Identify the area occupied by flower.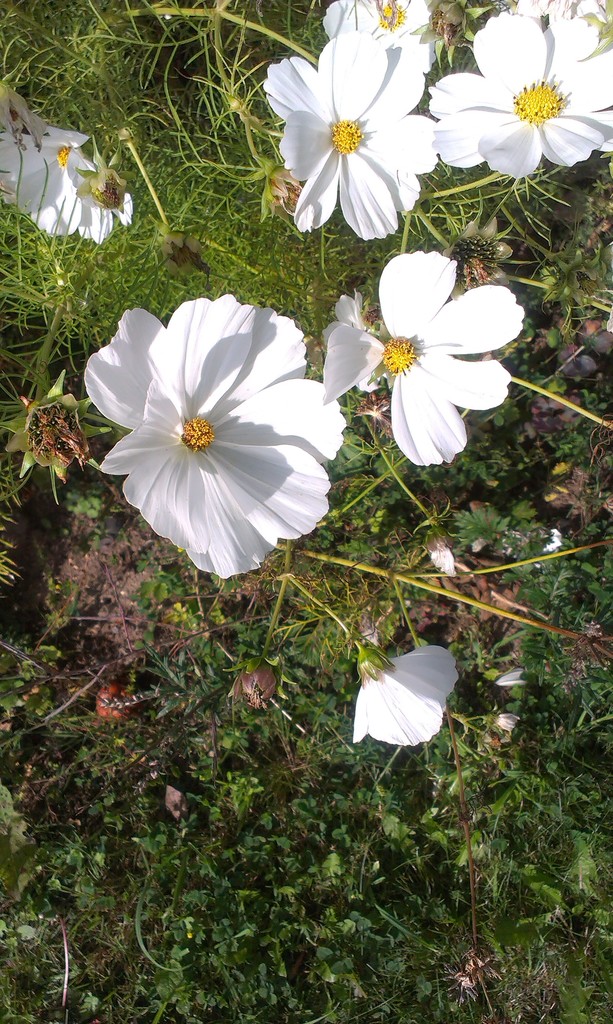
Area: [x1=90, y1=282, x2=356, y2=585].
